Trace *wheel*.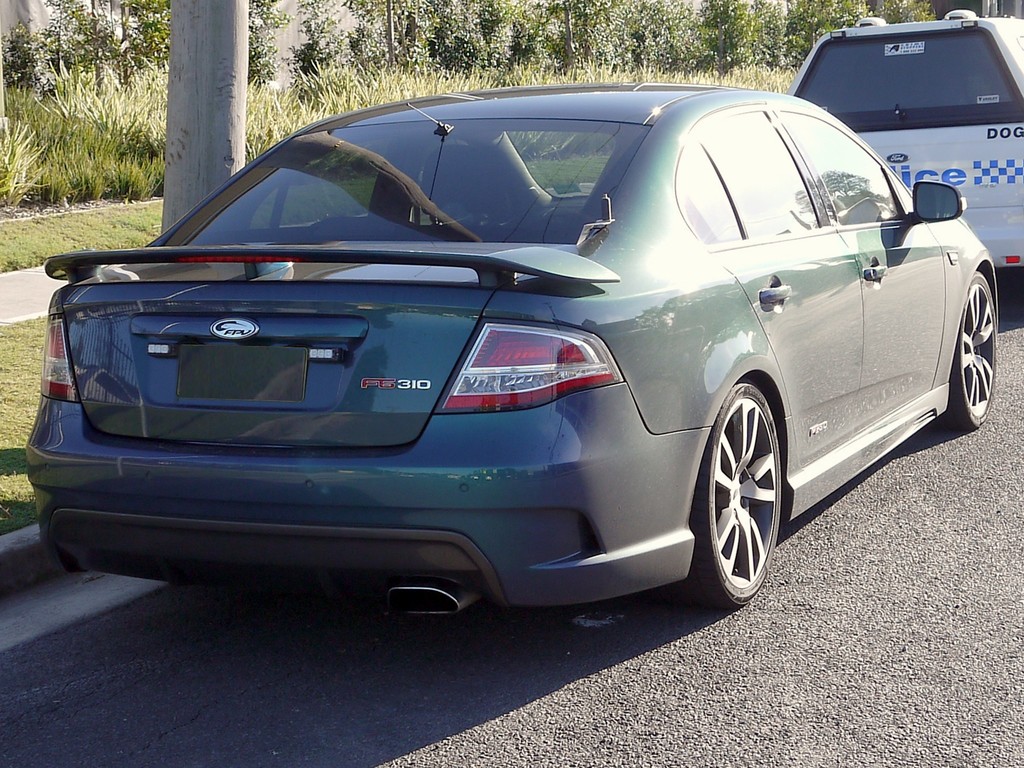
Traced to bbox=[669, 380, 785, 610].
